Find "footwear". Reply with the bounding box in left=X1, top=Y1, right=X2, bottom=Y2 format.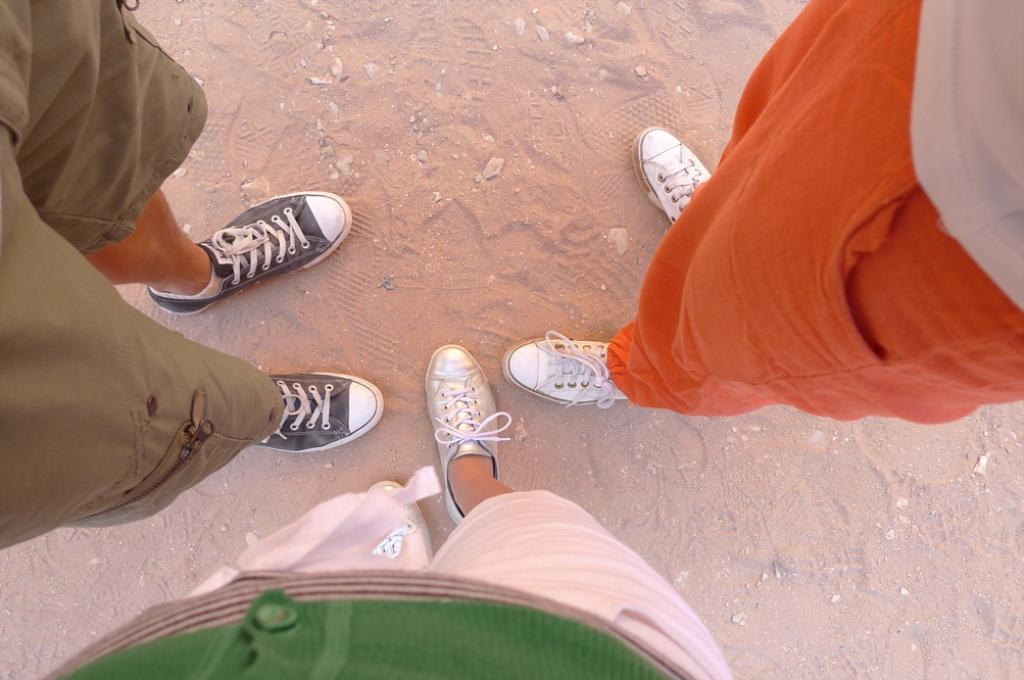
left=254, top=372, right=385, bottom=456.
